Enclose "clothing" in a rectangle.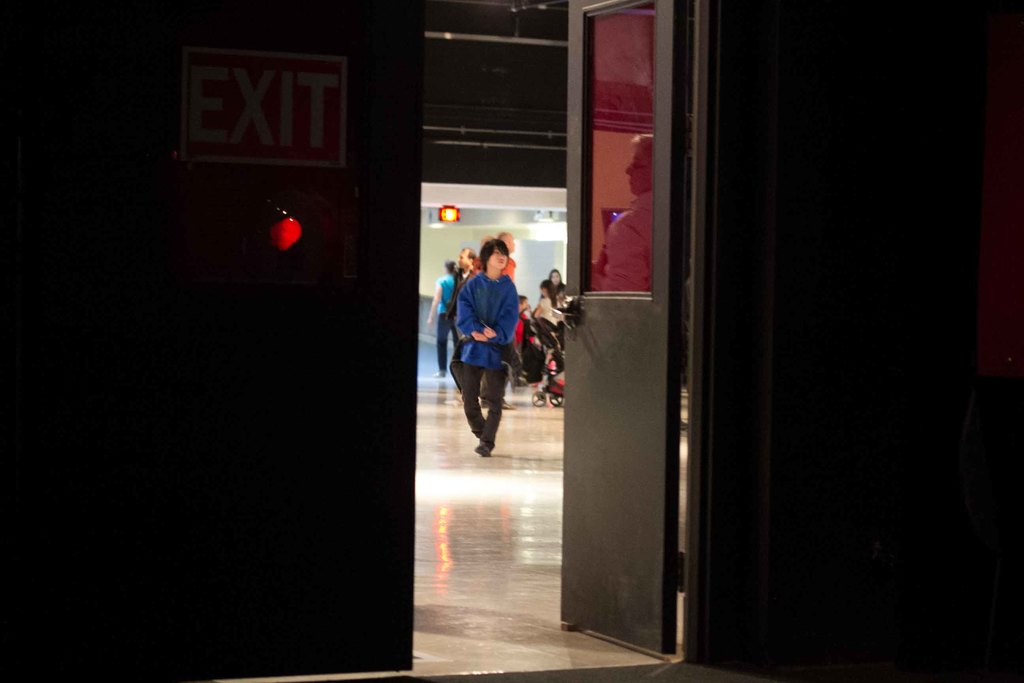
<bbox>551, 281, 567, 309</bbox>.
